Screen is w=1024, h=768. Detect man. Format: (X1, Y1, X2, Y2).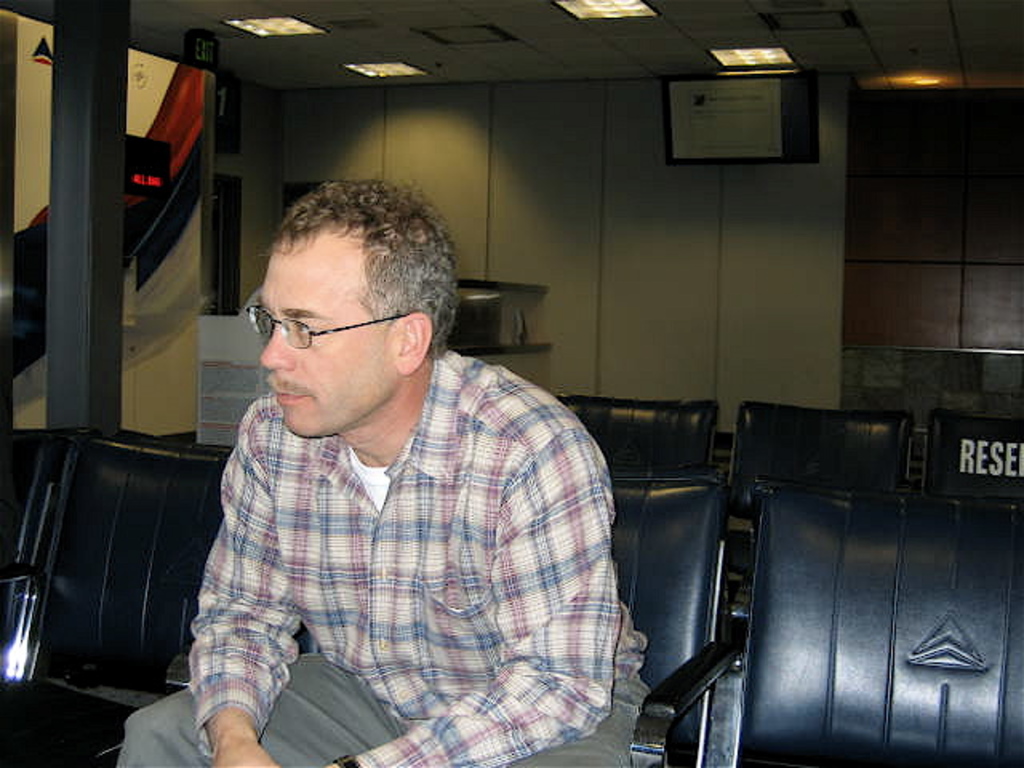
(152, 150, 632, 752).
